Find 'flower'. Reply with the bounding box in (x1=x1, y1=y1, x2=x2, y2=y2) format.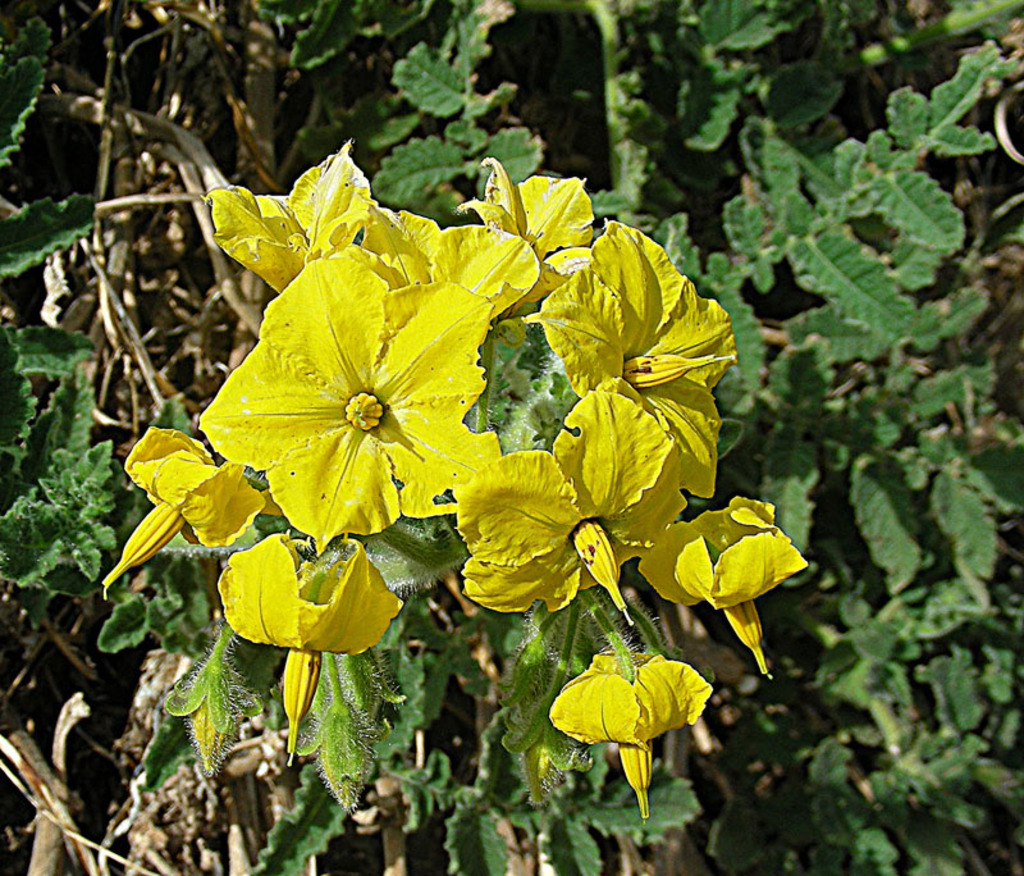
(x1=196, y1=254, x2=511, y2=556).
